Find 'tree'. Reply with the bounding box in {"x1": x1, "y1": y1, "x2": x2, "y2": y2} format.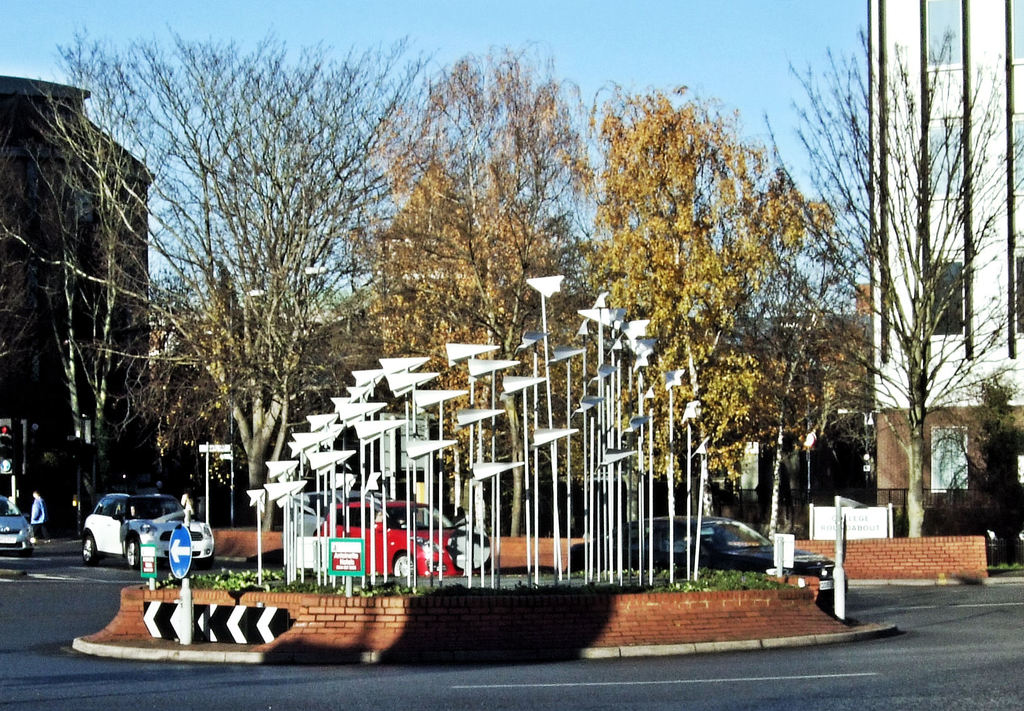
{"x1": 819, "y1": 12, "x2": 998, "y2": 555}.
